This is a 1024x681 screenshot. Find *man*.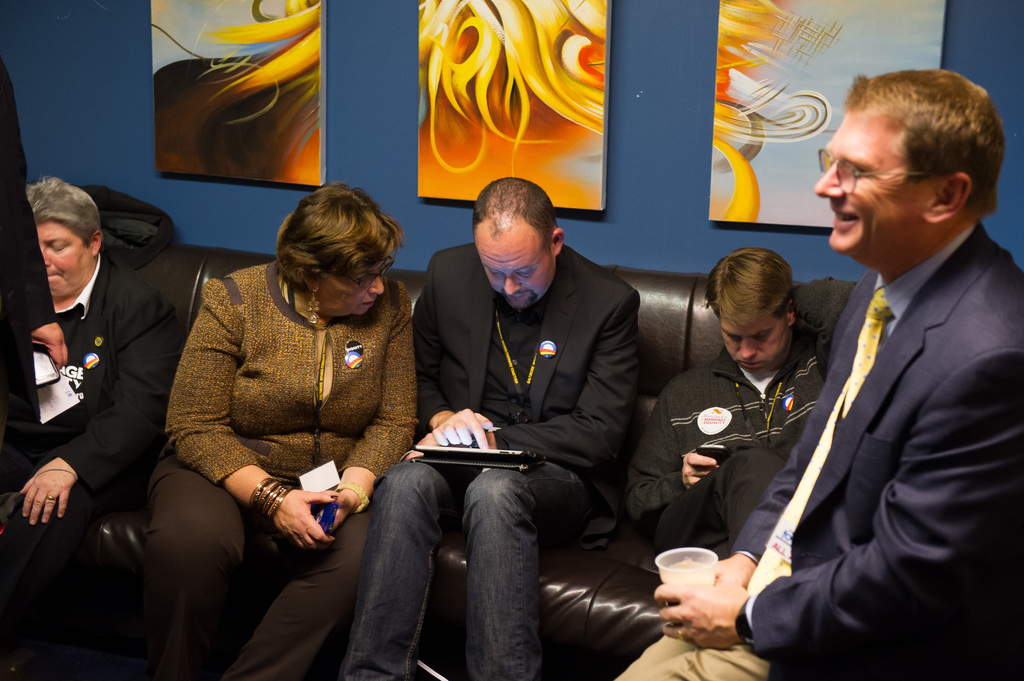
Bounding box: 337 167 632 680.
